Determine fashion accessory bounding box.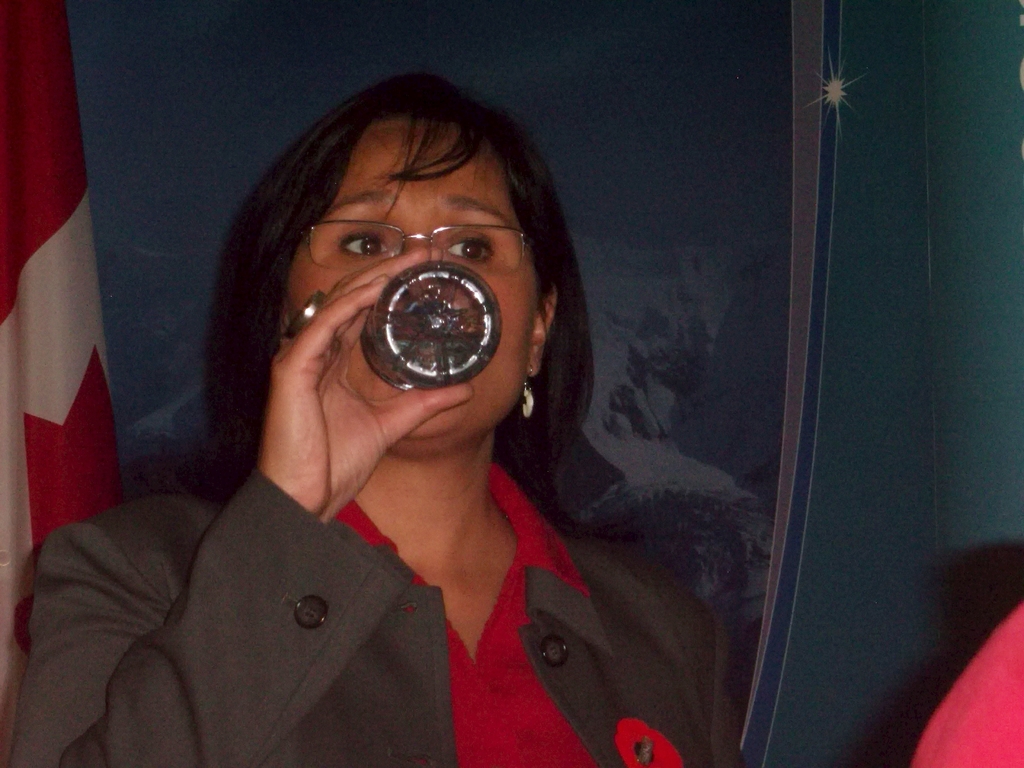
Determined: box(283, 287, 329, 343).
